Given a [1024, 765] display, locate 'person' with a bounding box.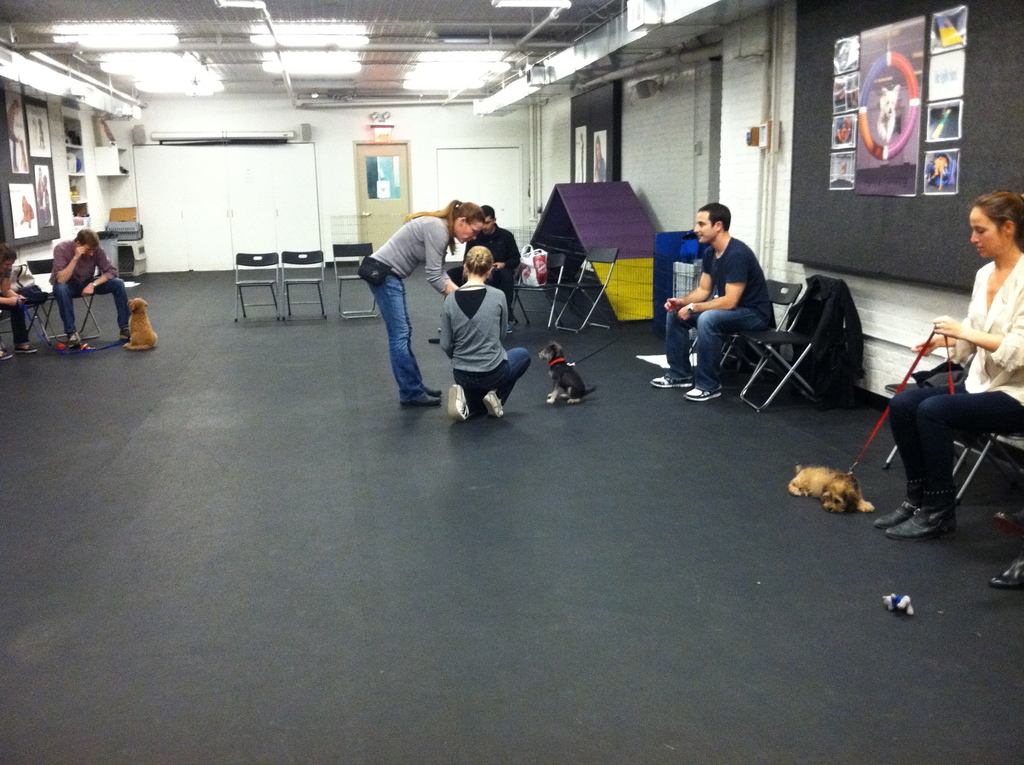
Located: x1=0, y1=241, x2=38, y2=362.
